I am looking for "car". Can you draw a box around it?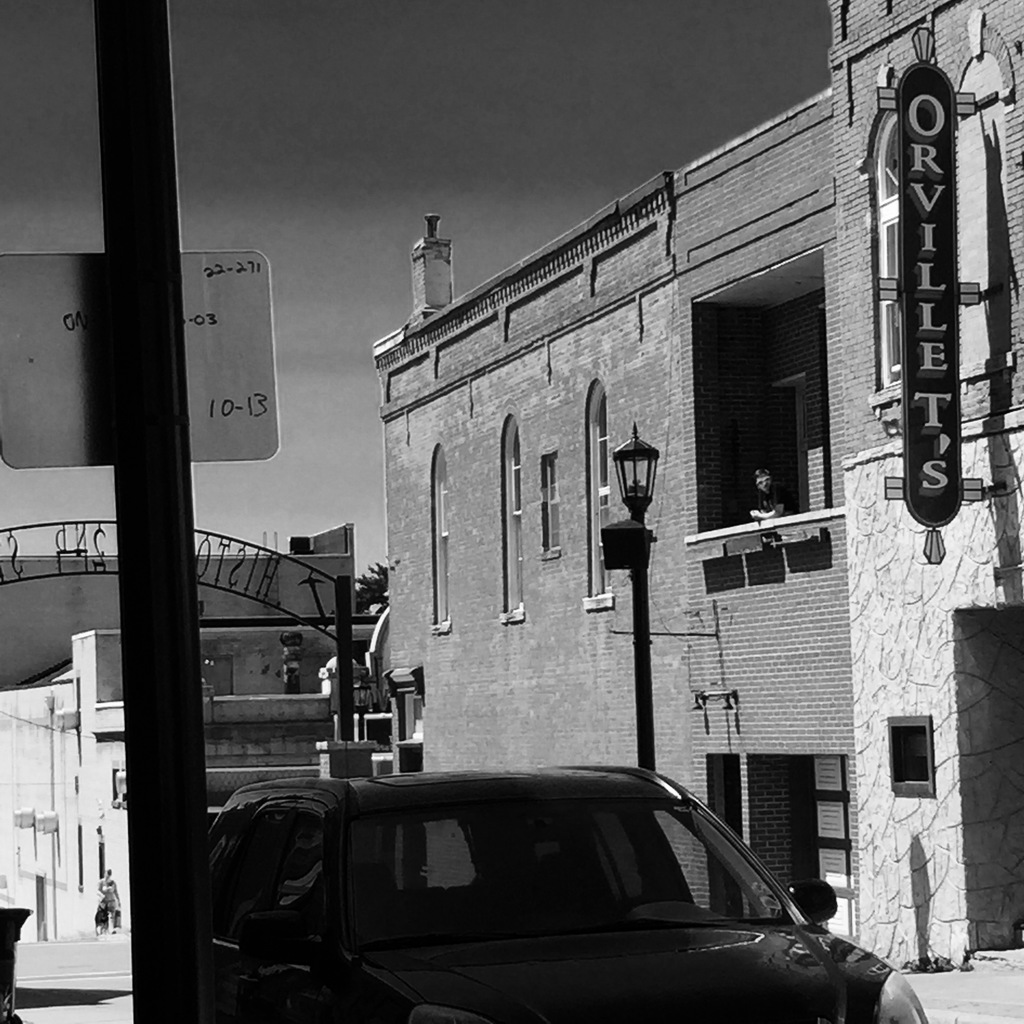
Sure, the bounding box is left=195, top=756, right=890, bottom=1014.
